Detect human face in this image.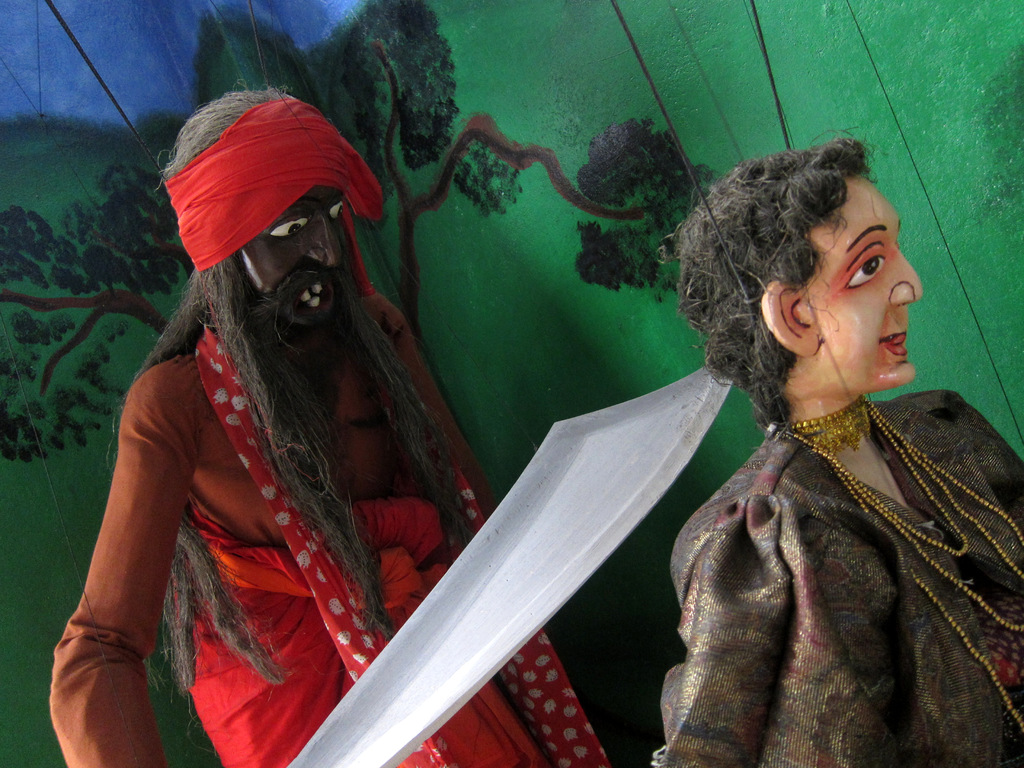
Detection: 817/180/920/390.
